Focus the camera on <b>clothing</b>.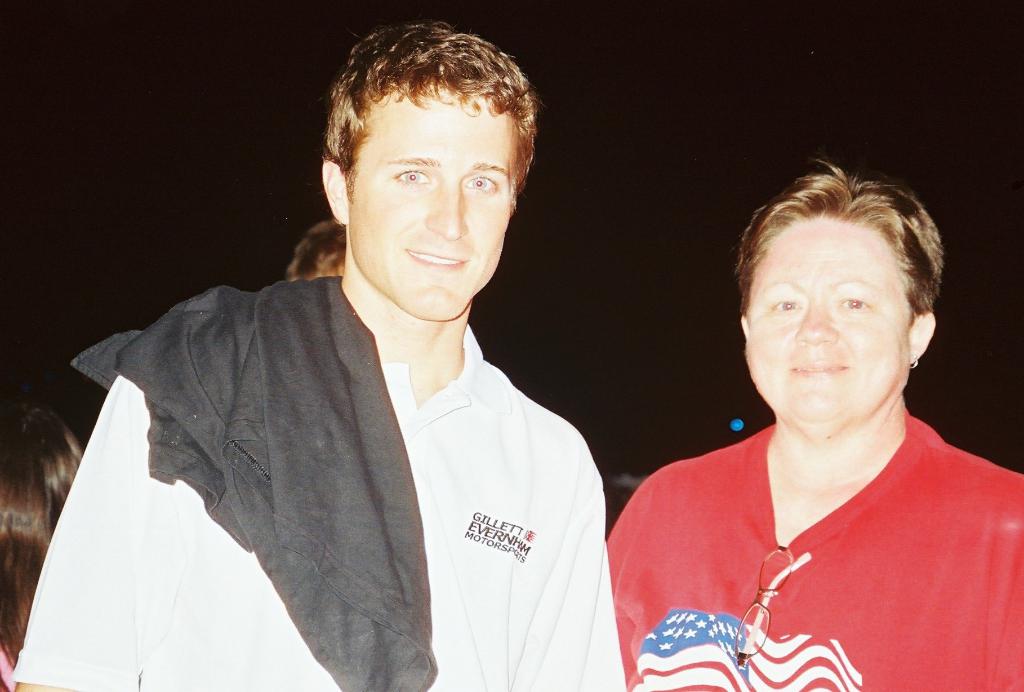
Focus region: (616,384,990,671).
